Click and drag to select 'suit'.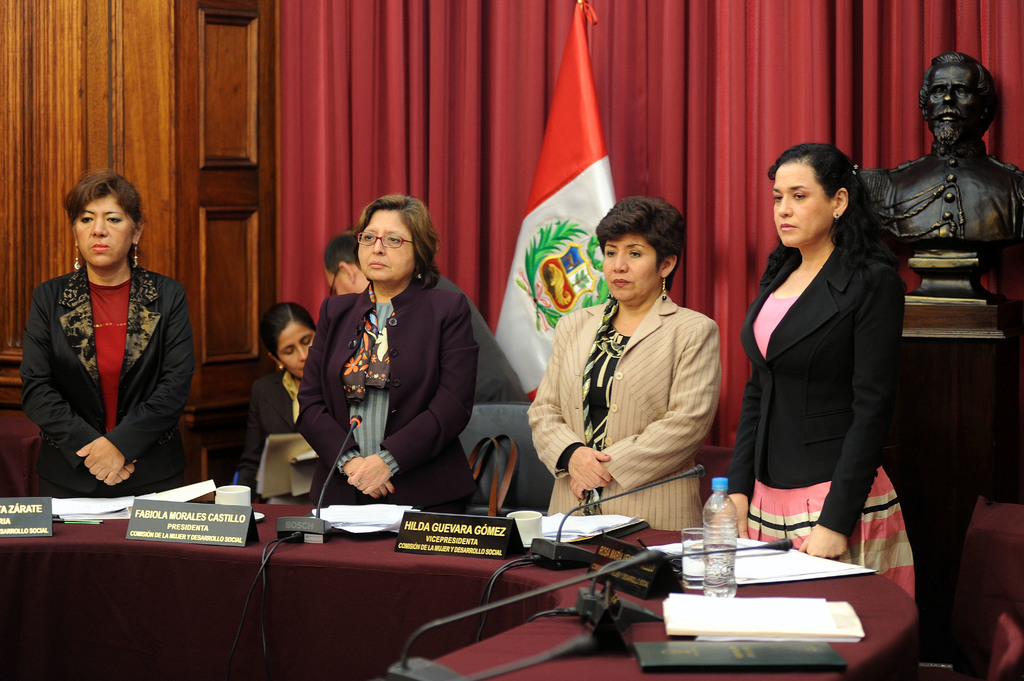
Selection: detection(242, 371, 307, 504).
